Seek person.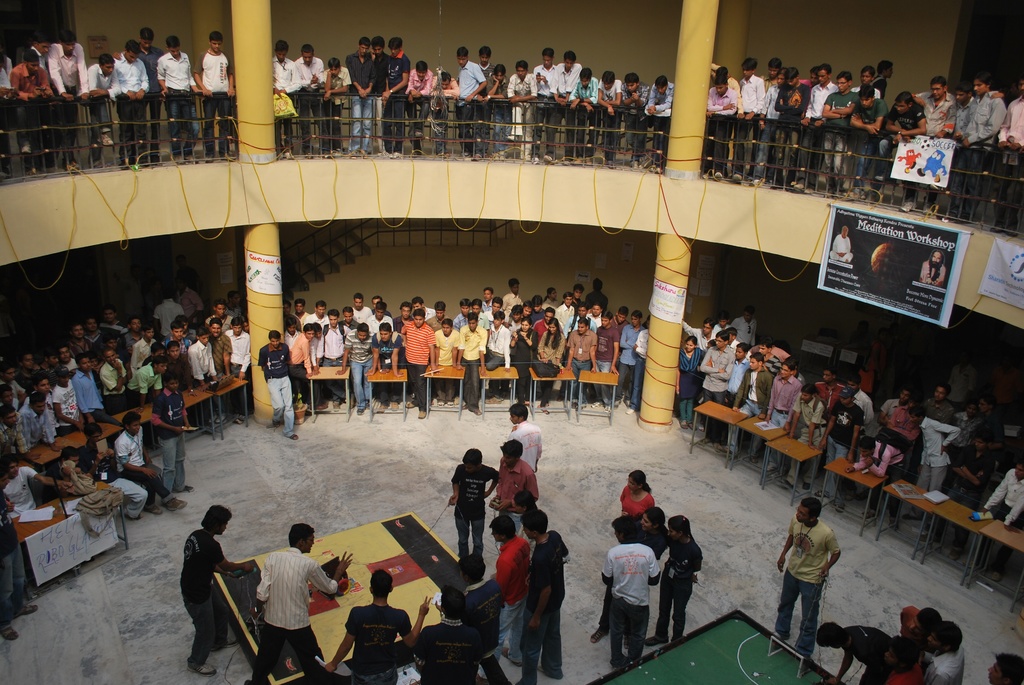
(980, 459, 1023, 590).
